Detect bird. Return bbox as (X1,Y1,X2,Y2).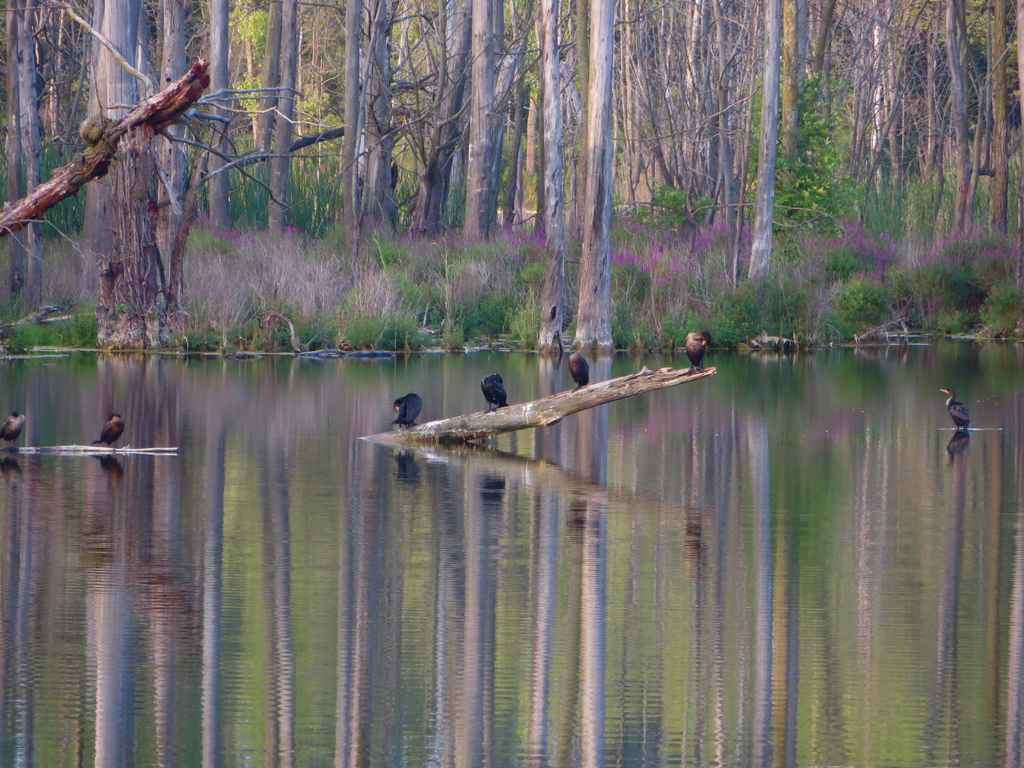
(567,346,588,388).
